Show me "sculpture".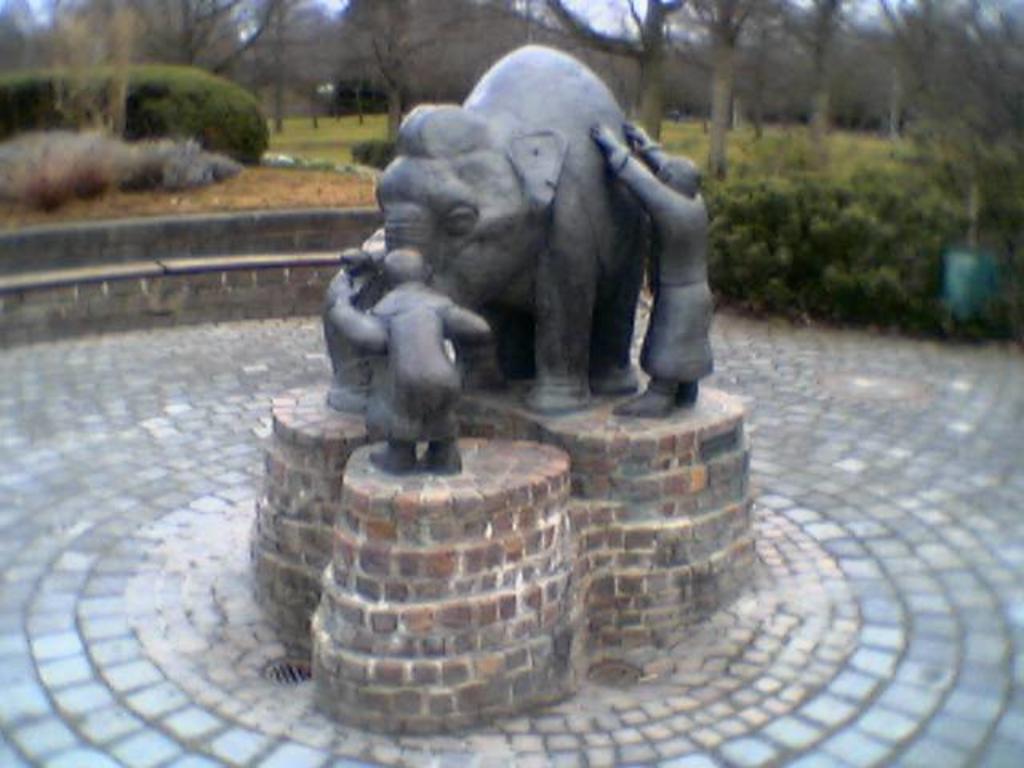
"sculpture" is here: select_region(621, 117, 739, 437).
